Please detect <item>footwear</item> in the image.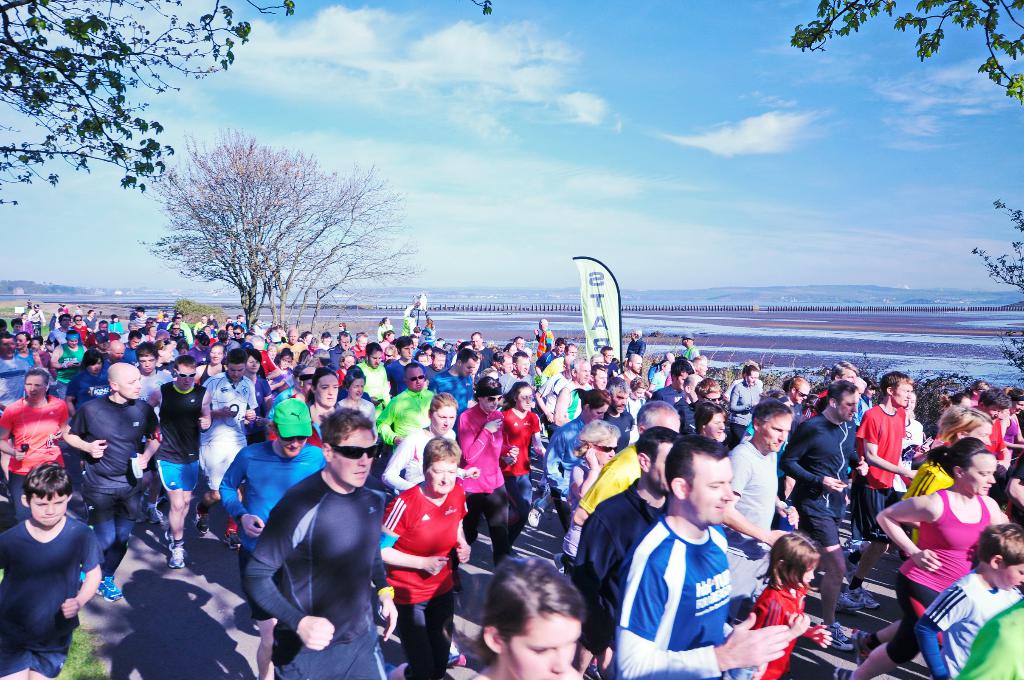
box=[845, 534, 865, 560].
